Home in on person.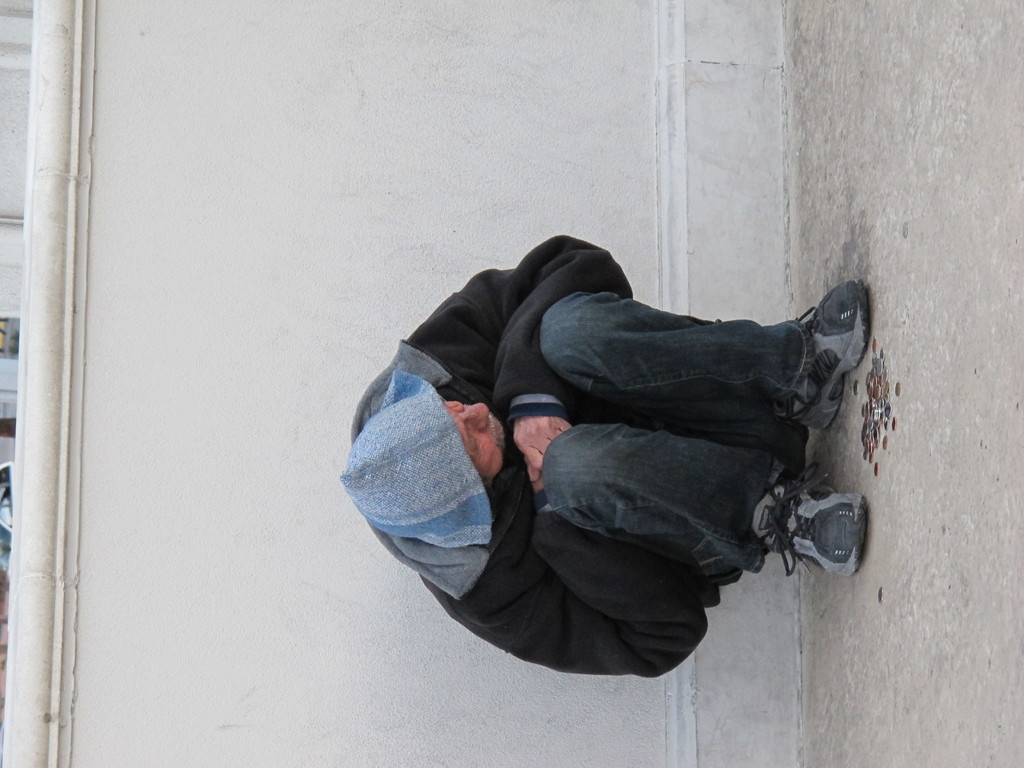
Homed in at 329 193 872 682.
